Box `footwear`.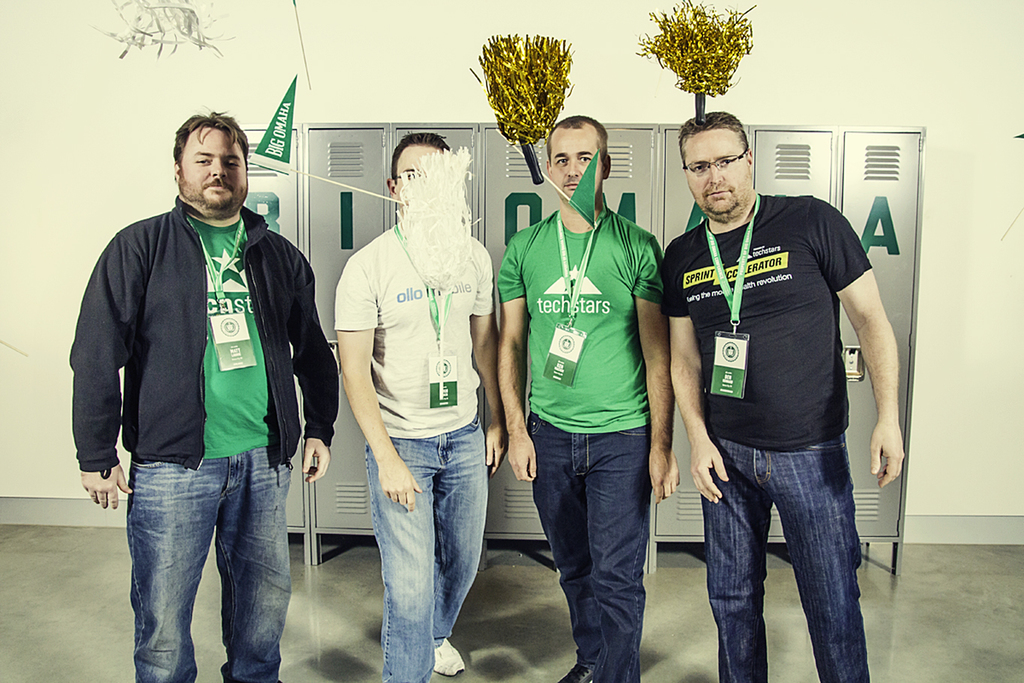
Rect(430, 637, 464, 676).
